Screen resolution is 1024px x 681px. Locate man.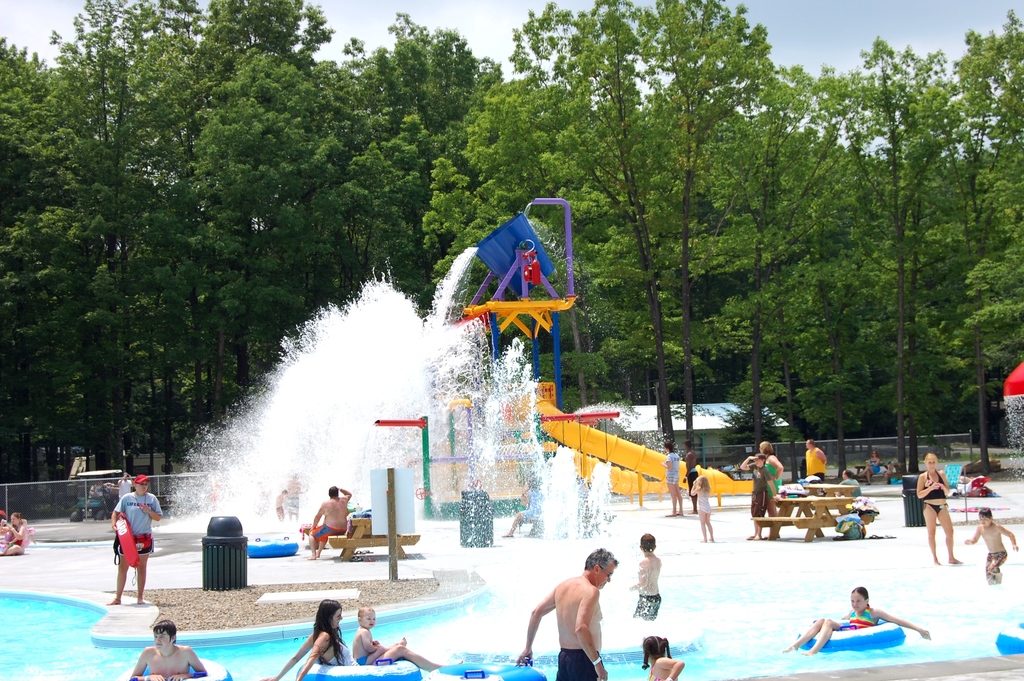
{"left": 684, "top": 443, "right": 700, "bottom": 517}.
